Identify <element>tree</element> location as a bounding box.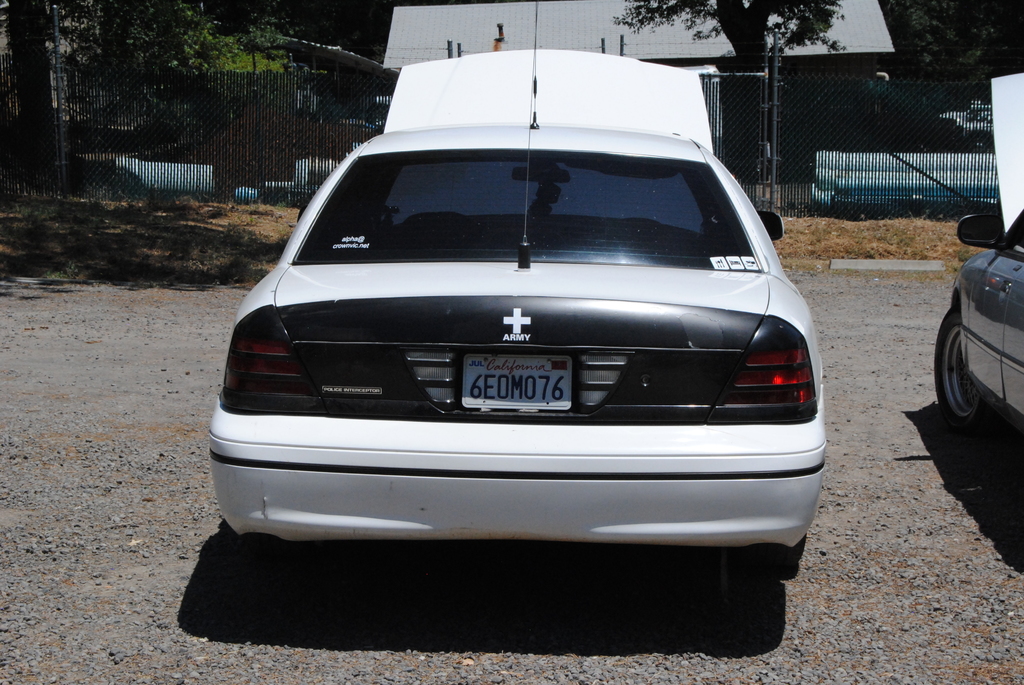
pyautogui.locateOnScreen(614, 0, 845, 66).
